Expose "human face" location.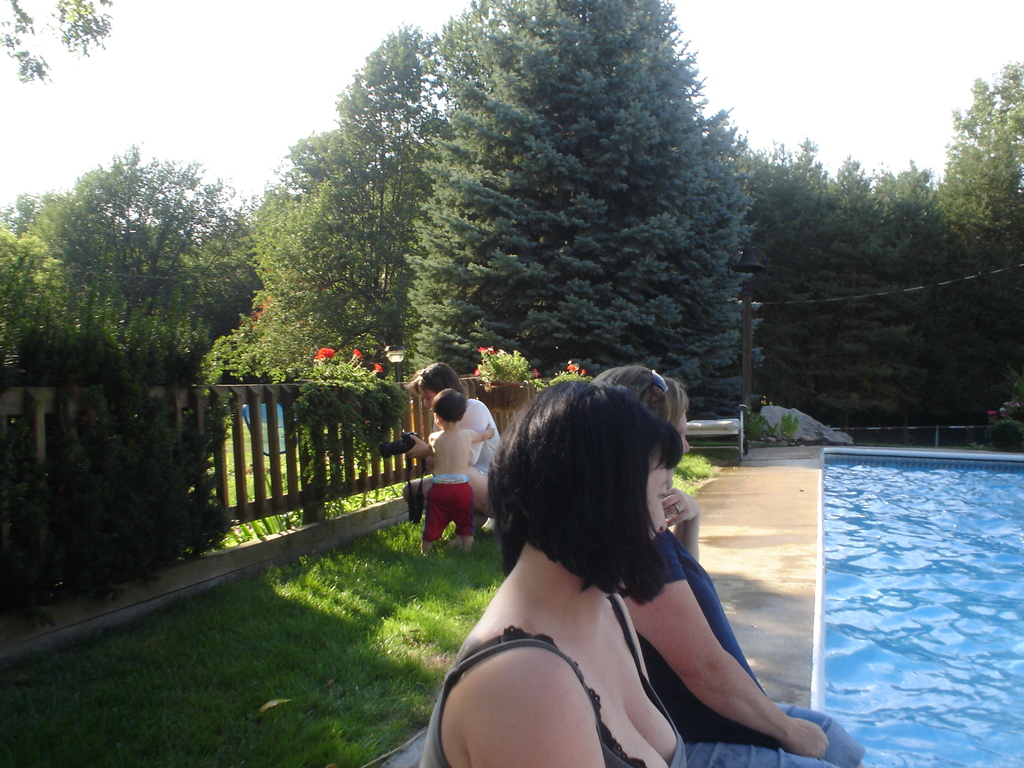
Exposed at (x1=414, y1=383, x2=434, y2=410).
